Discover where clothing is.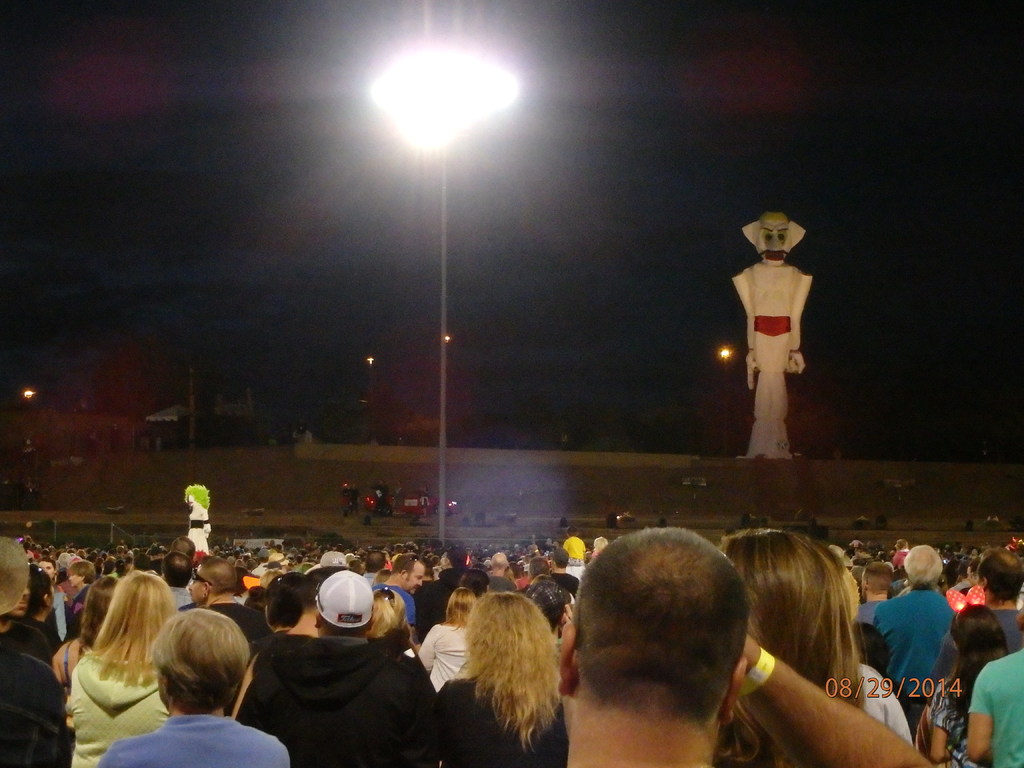
Discovered at <bbox>845, 671, 913, 767</bbox>.
